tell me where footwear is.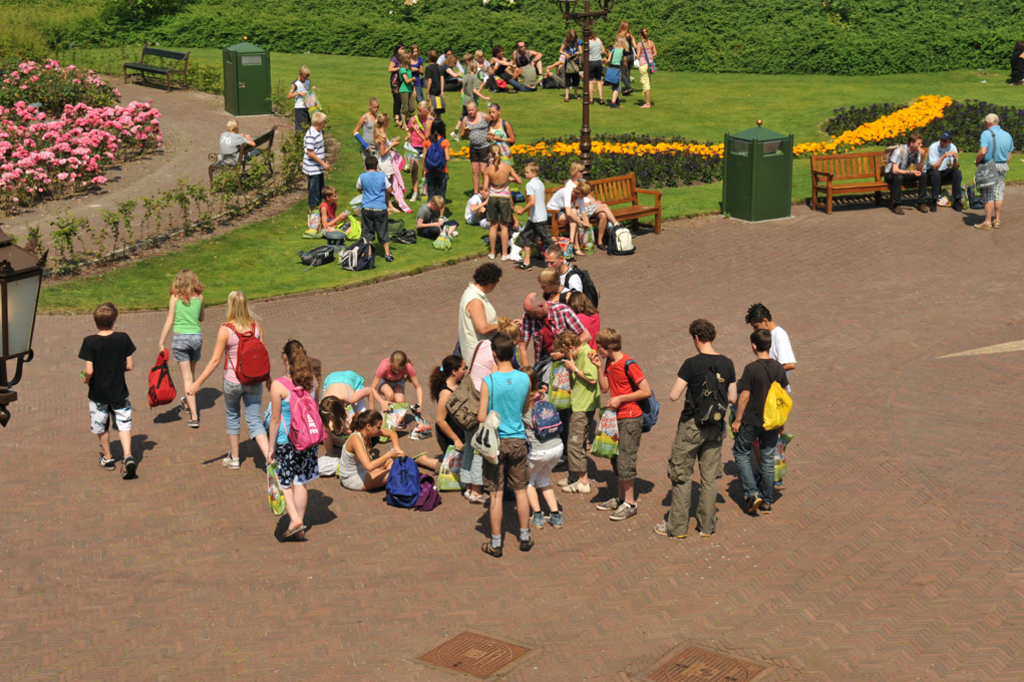
footwear is at 610:500:637:521.
